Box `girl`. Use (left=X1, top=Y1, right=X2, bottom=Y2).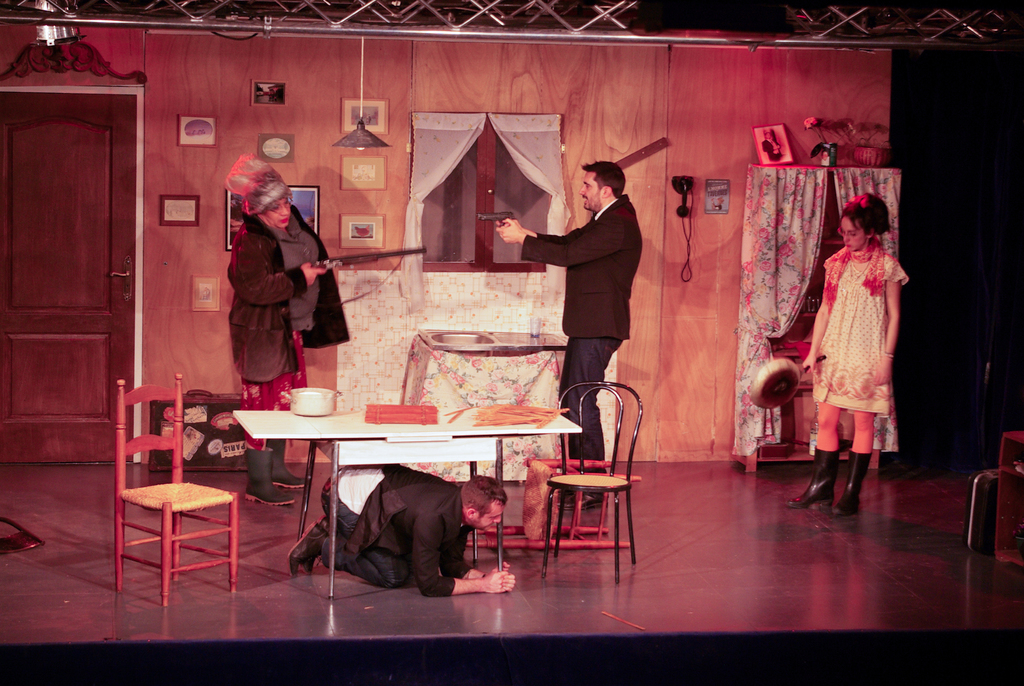
(left=785, top=192, right=915, bottom=519).
